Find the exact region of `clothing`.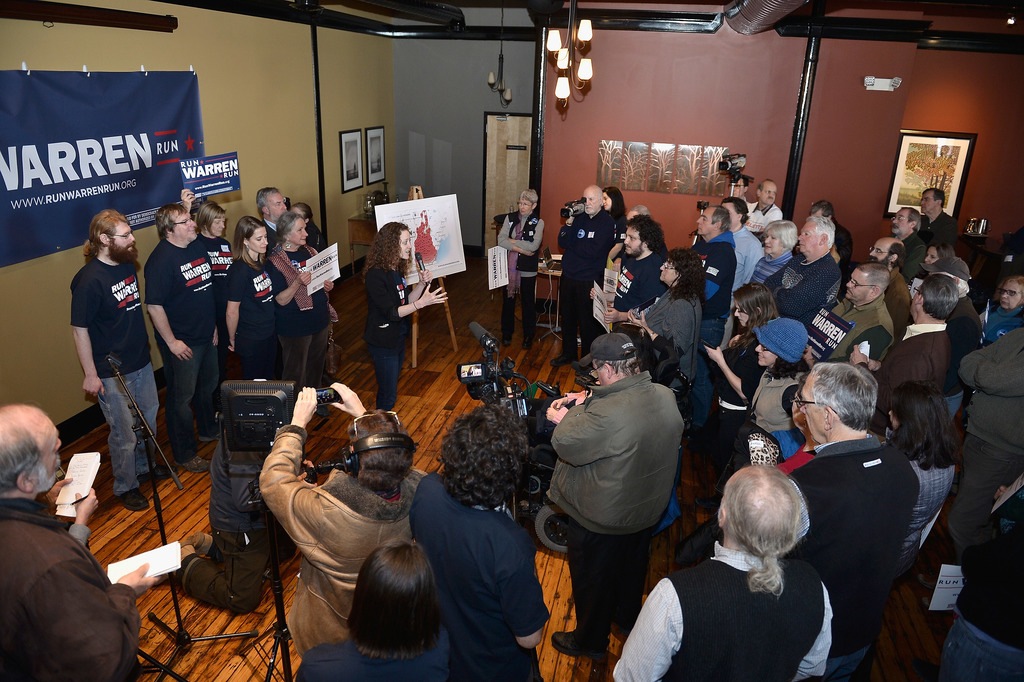
Exact region: BBox(180, 417, 294, 614).
